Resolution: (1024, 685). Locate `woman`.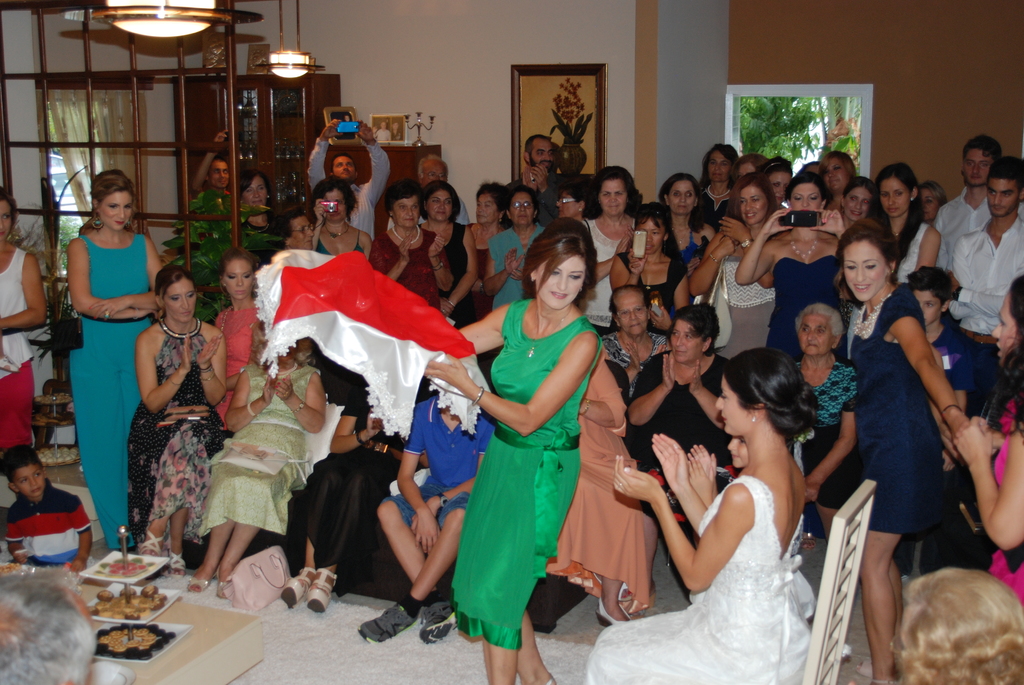
x1=695, y1=142, x2=740, y2=228.
